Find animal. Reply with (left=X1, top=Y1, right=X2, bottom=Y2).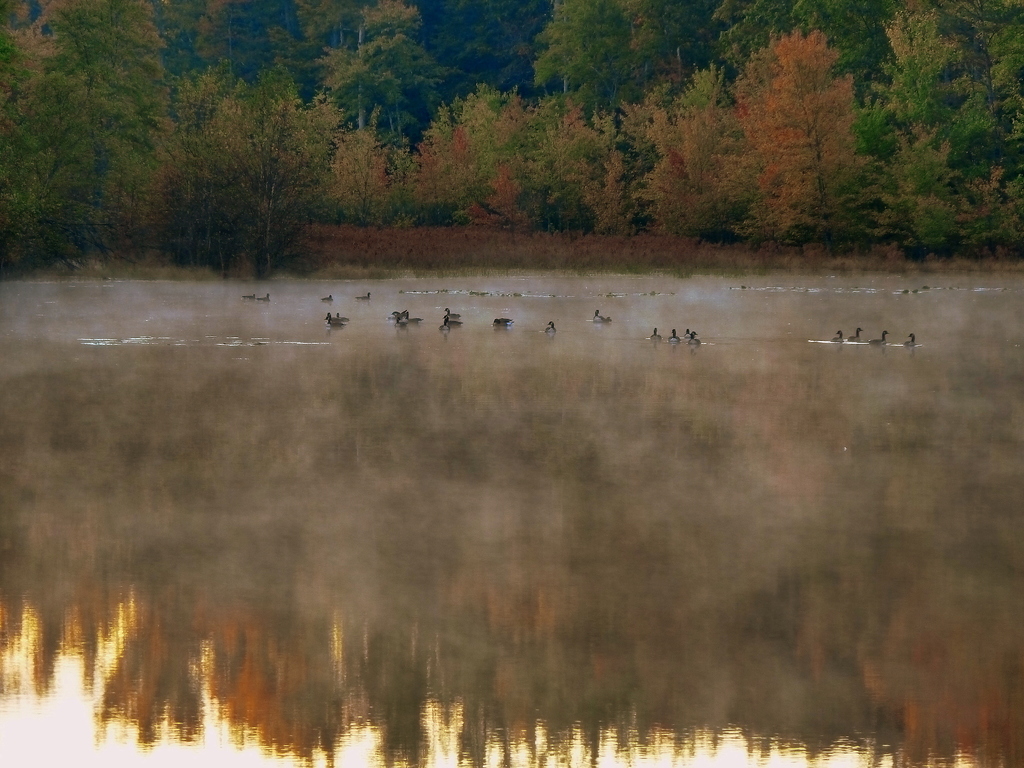
(left=338, top=309, right=350, bottom=324).
